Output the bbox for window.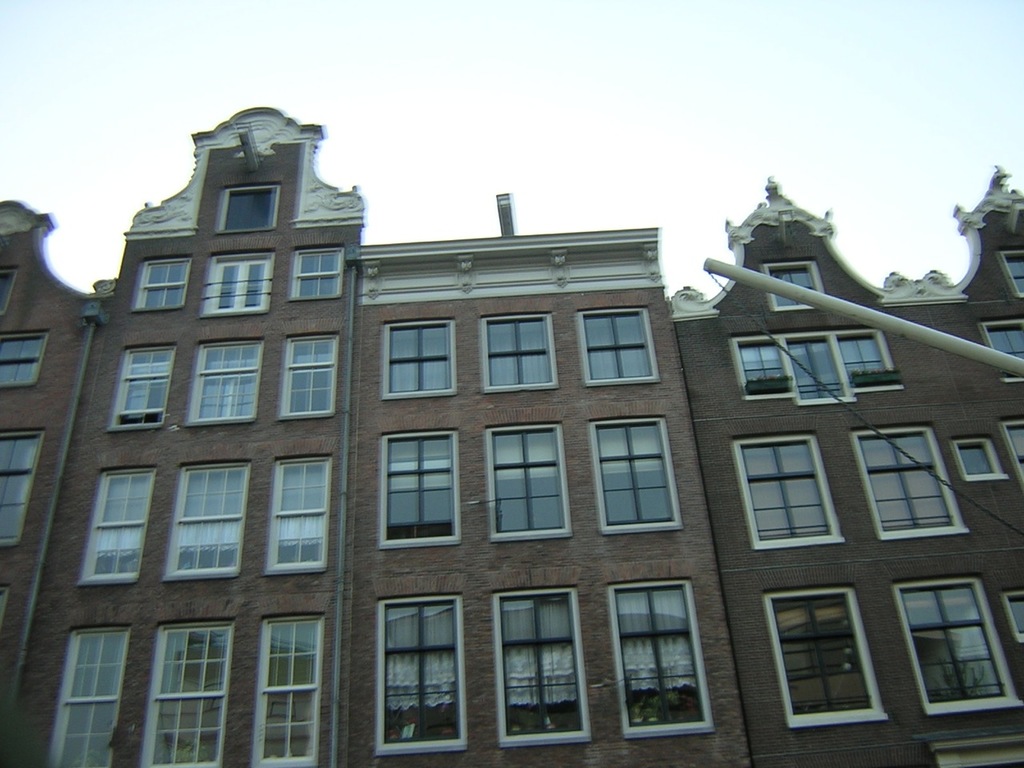
left=0, top=266, right=18, bottom=318.
